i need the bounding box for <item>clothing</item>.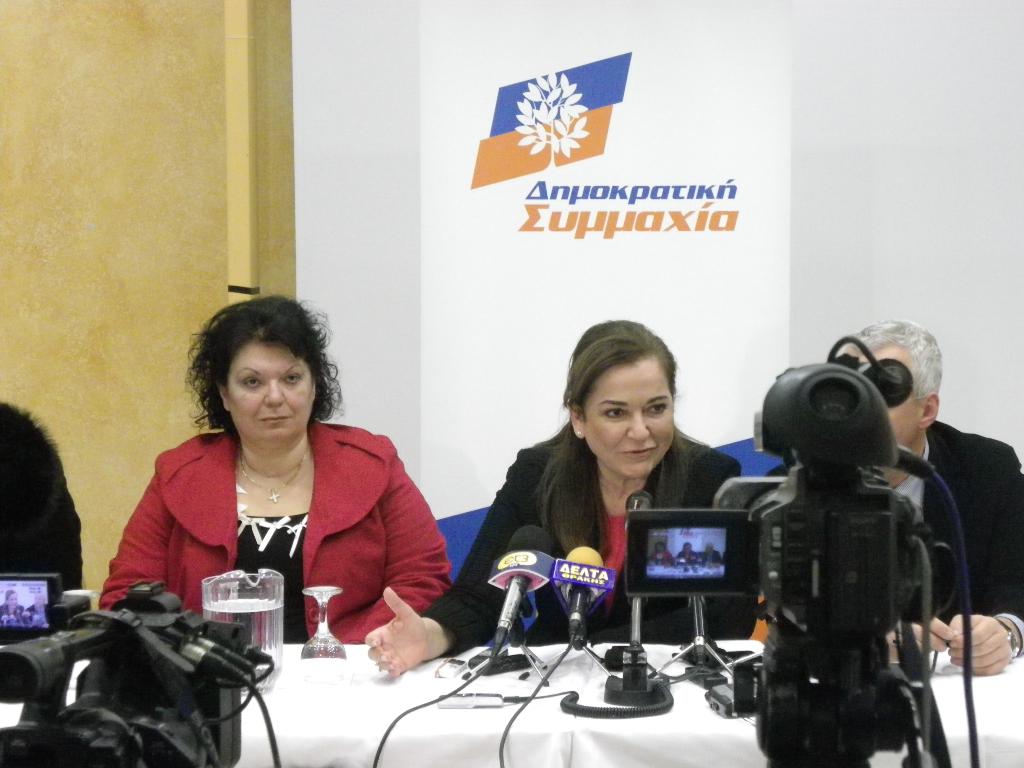
Here it is: <bbox>743, 419, 1023, 659</bbox>.
